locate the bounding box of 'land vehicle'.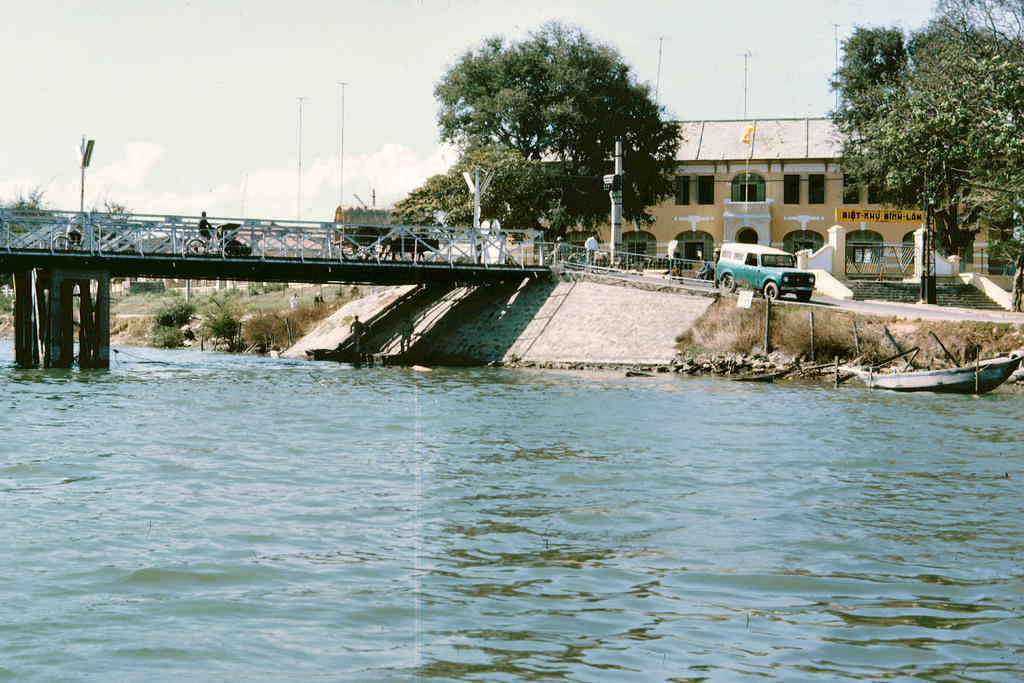
Bounding box: Rect(710, 232, 828, 297).
